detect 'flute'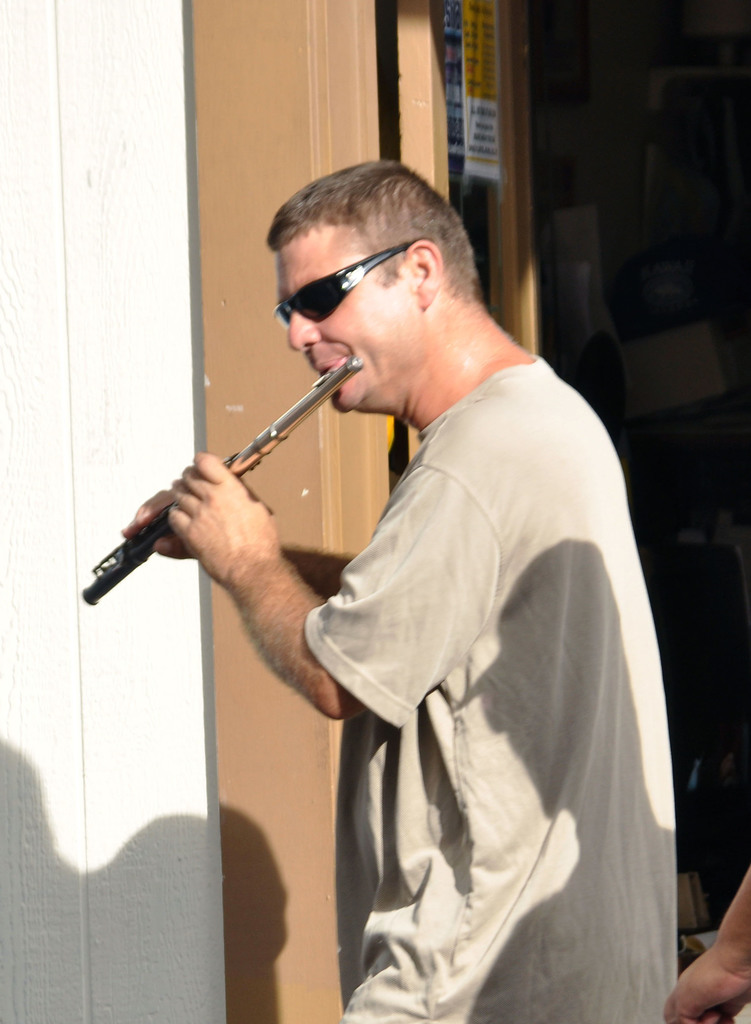
BBox(79, 352, 363, 608)
